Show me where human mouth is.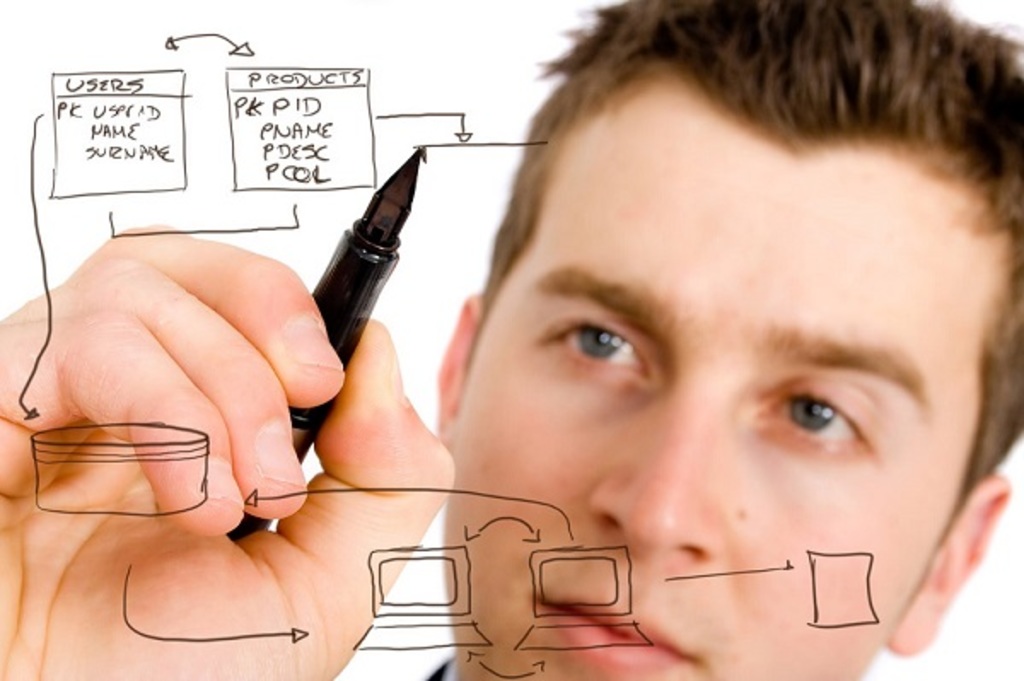
human mouth is at (left=517, top=582, right=701, bottom=678).
